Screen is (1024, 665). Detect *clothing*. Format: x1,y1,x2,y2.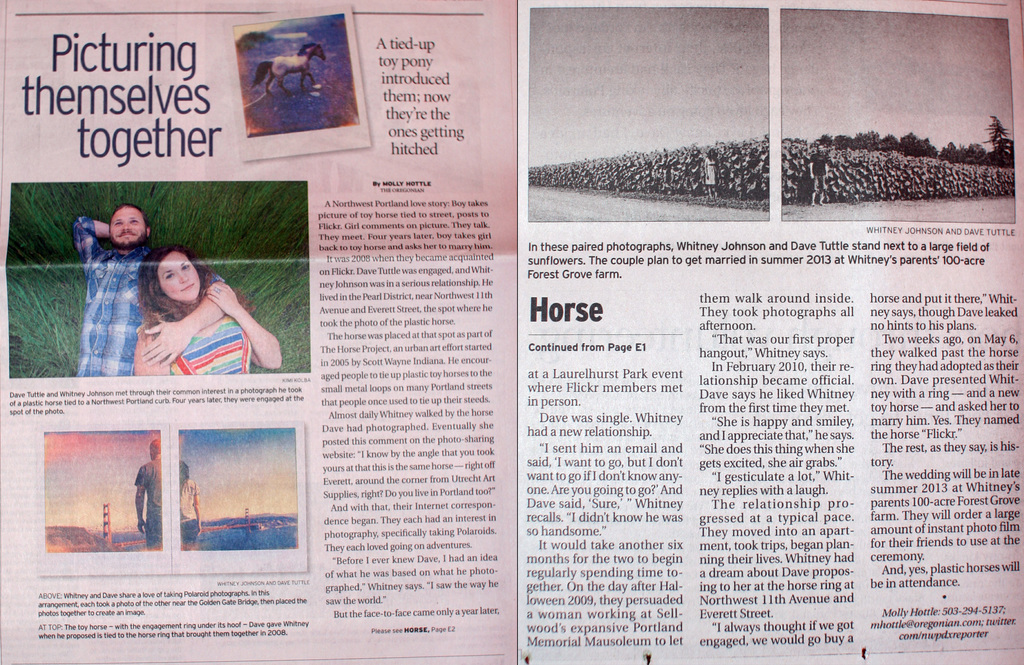
133,455,159,546.
